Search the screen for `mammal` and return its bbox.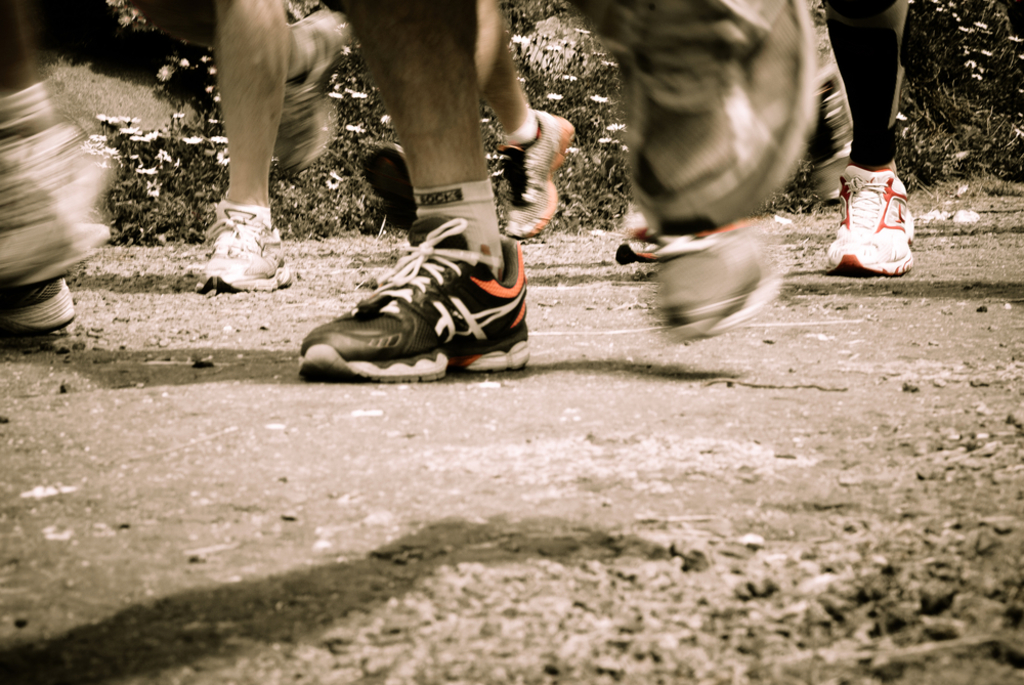
Found: BBox(616, 0, 914, 286).
